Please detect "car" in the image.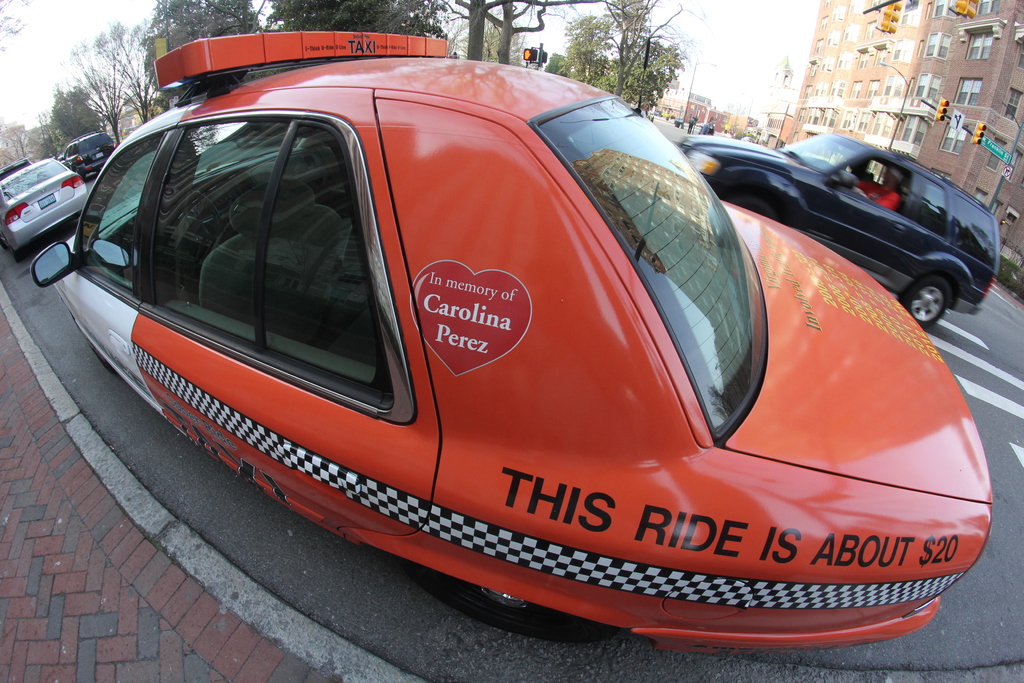
[671,131,999,327].
